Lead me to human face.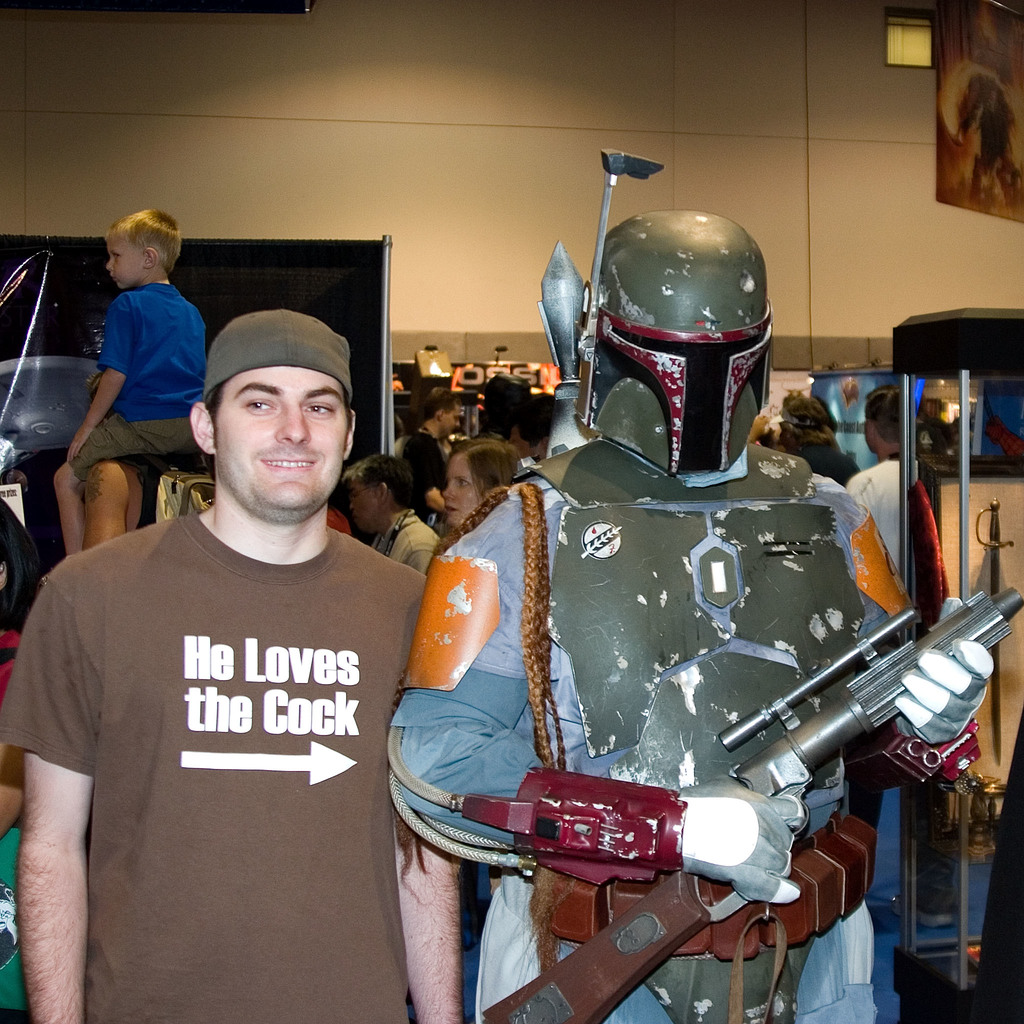
Lead to rect(214, 363, 347, 529).
